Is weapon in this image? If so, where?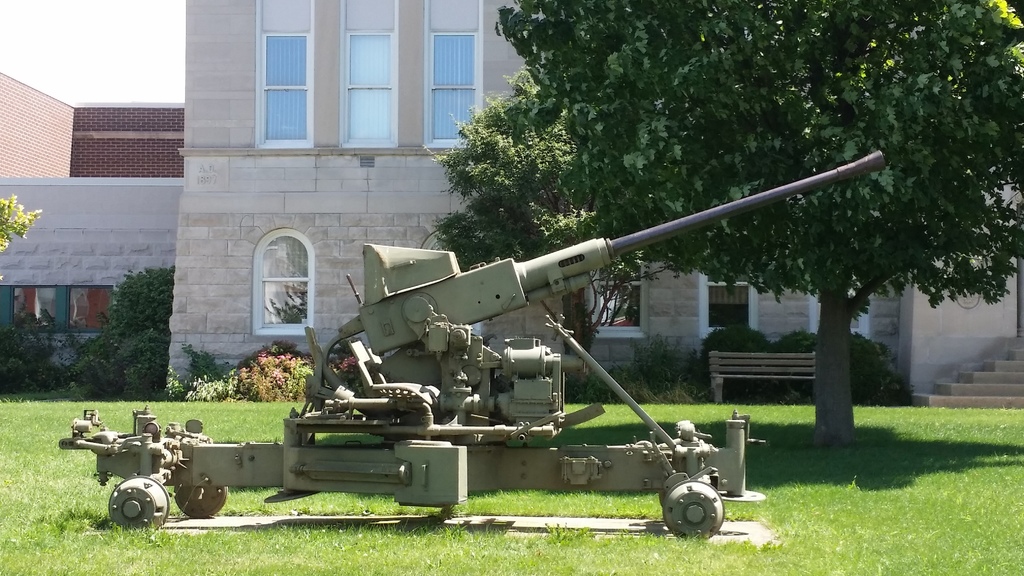
Yes, at <bbox>57, 149, 886, 537</bbox>.
